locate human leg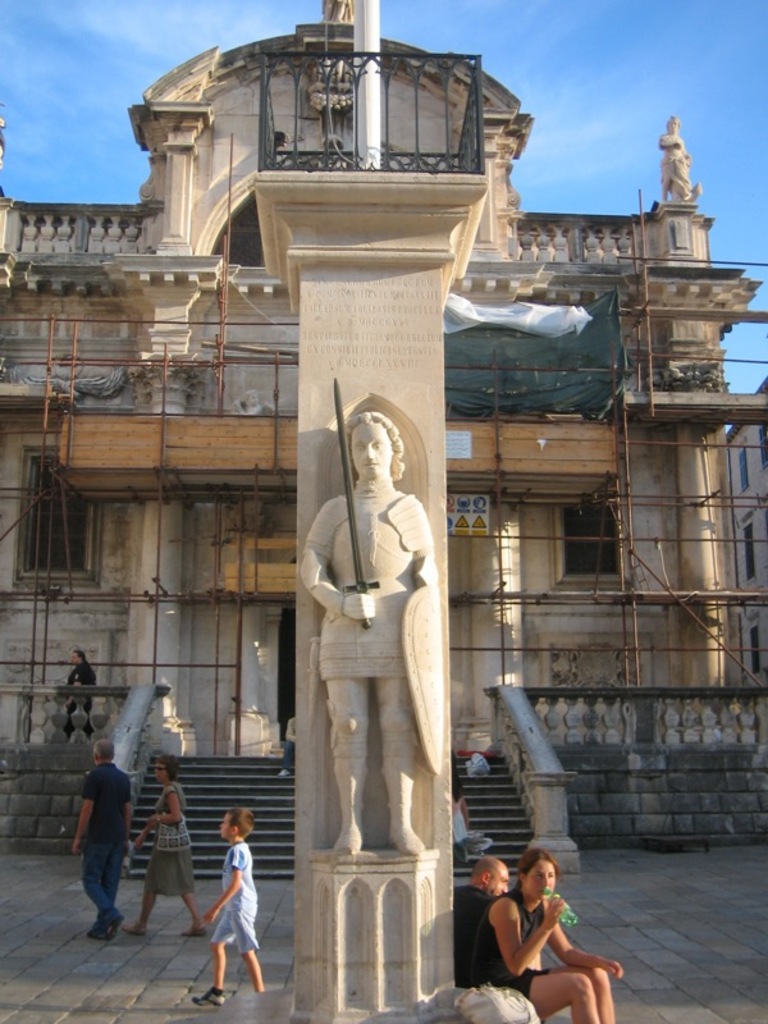
91 836 125 931
